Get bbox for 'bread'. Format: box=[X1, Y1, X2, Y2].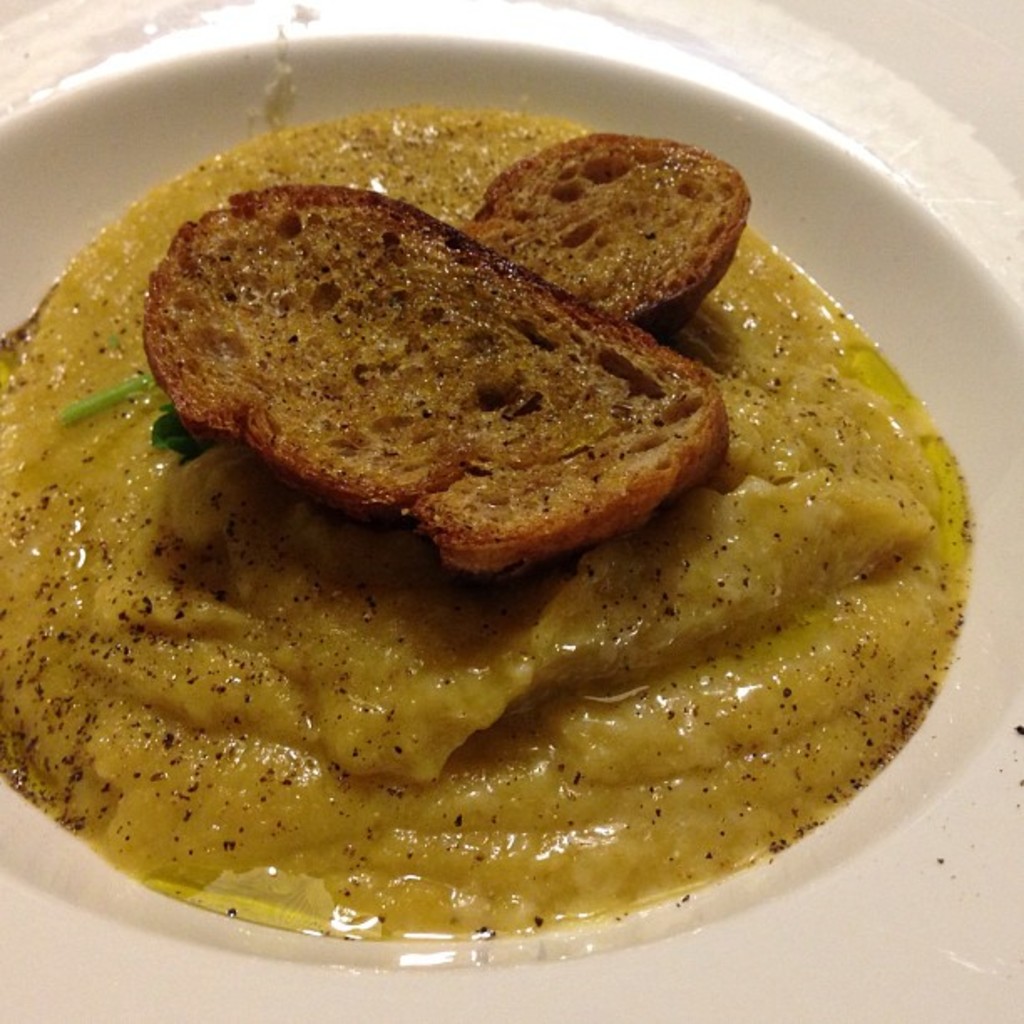
box=[125, 164, 753, 550].
